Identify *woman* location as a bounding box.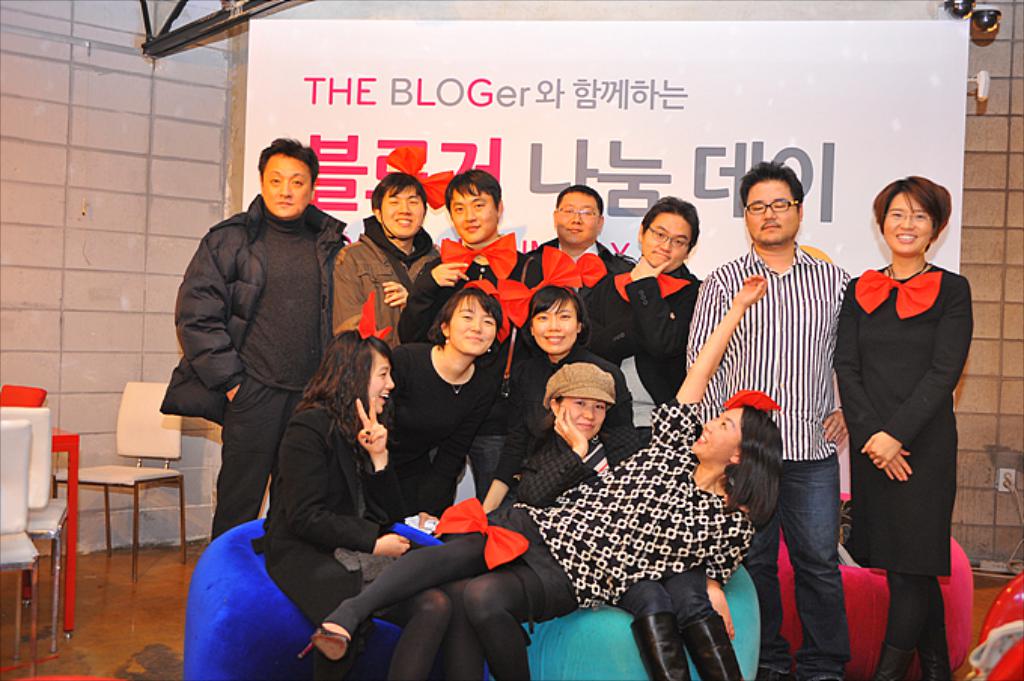
(298,402,786,679).
